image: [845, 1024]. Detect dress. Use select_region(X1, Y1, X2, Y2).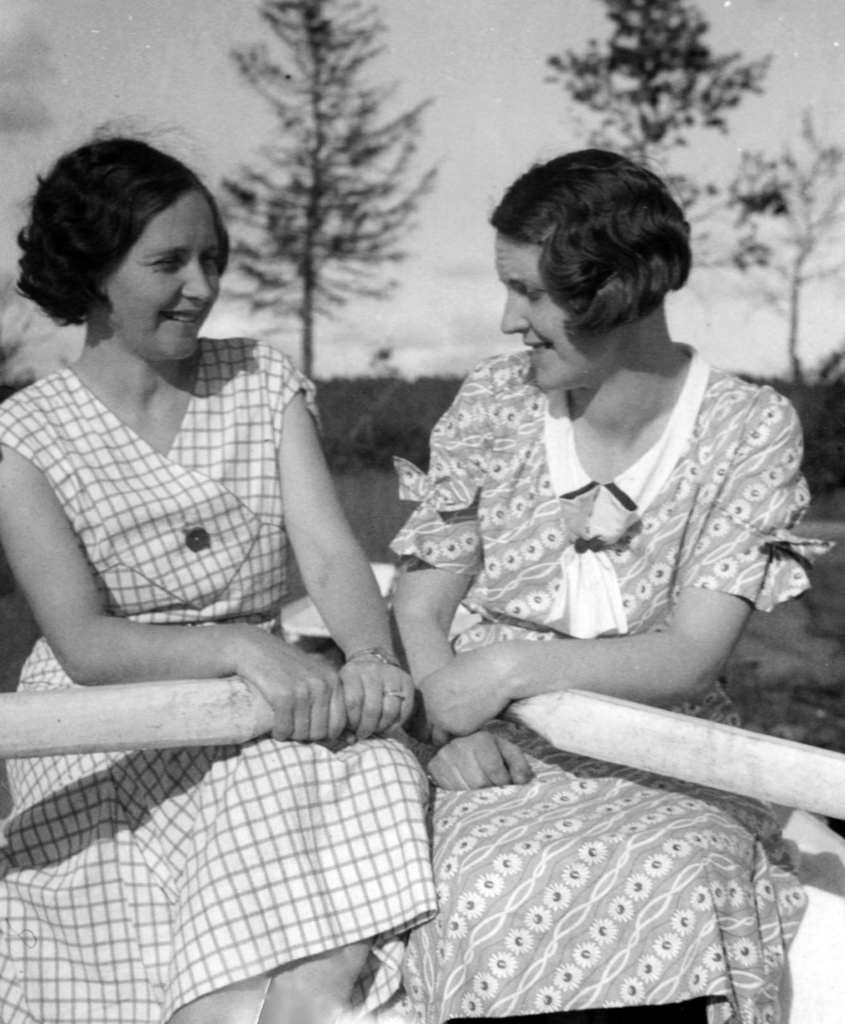
select_region(19, 268, 369, 854).
